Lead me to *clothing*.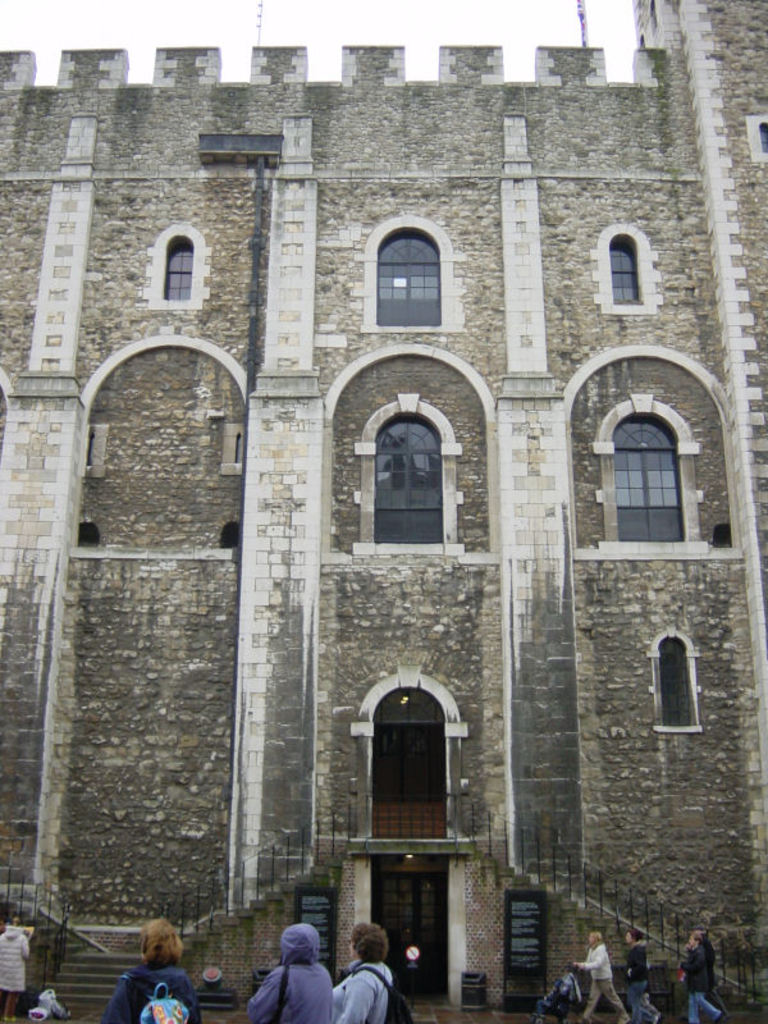
Lead to left=256, top=927, right=342, bottom=1023.
